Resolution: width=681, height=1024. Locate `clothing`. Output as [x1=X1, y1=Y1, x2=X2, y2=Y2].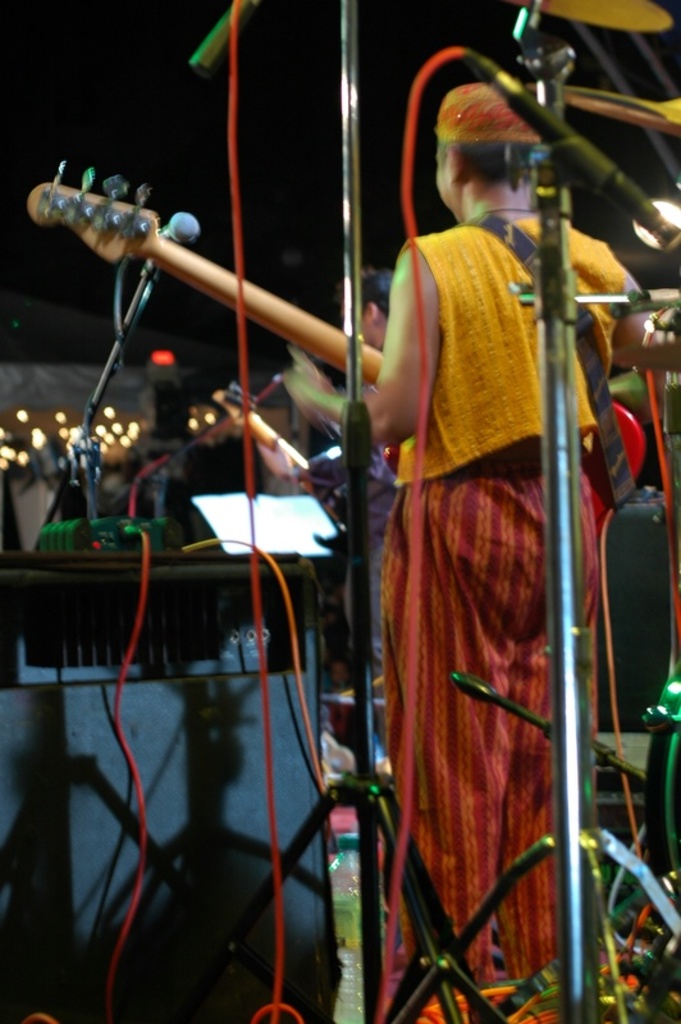
[x1=358, y1=172, x2=588, y2=918].
